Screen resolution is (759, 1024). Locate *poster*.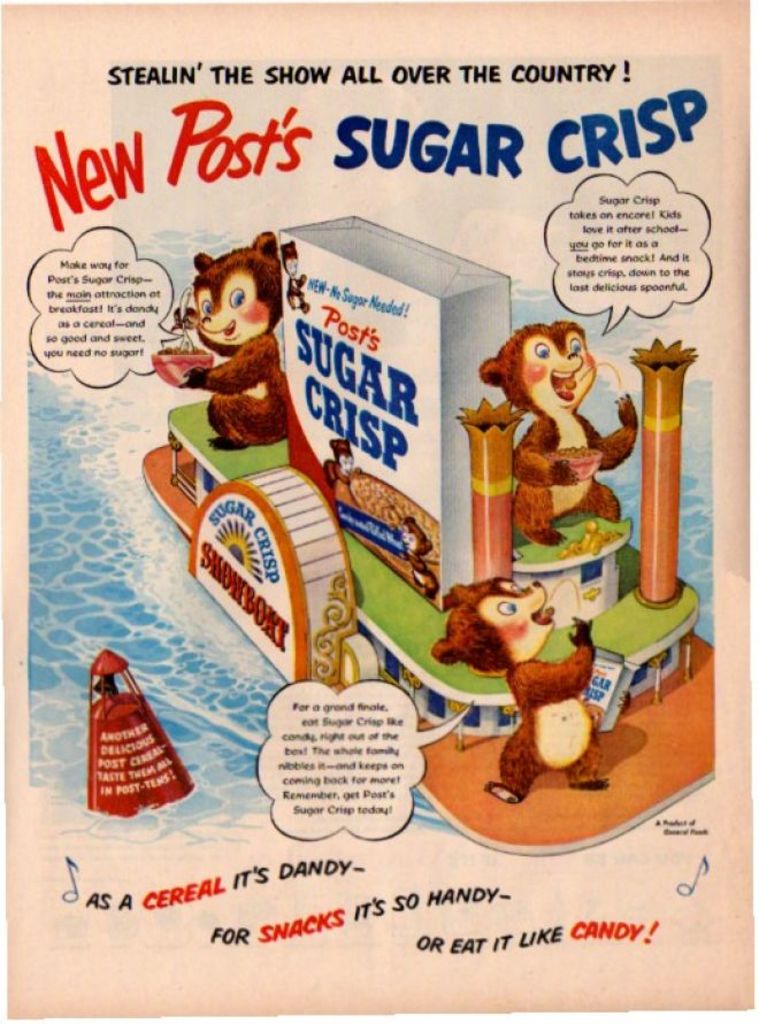
<region>0, 0, 758, 1023</region>.
